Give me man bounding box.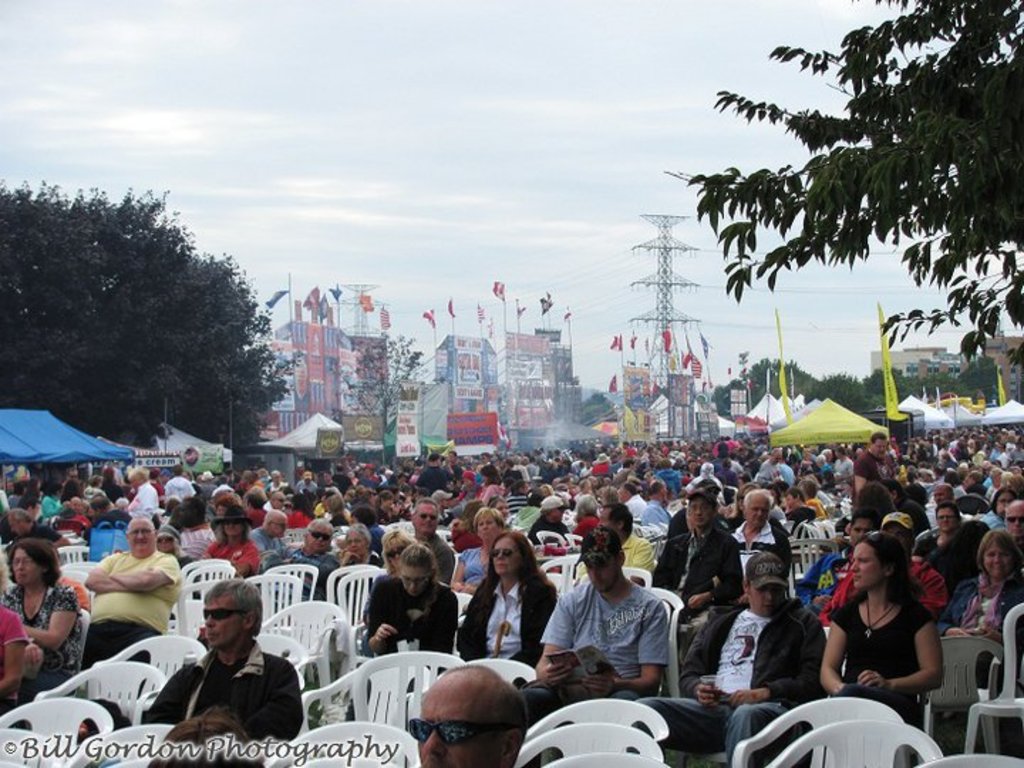
l=849, t=431, r=892, b=498.
